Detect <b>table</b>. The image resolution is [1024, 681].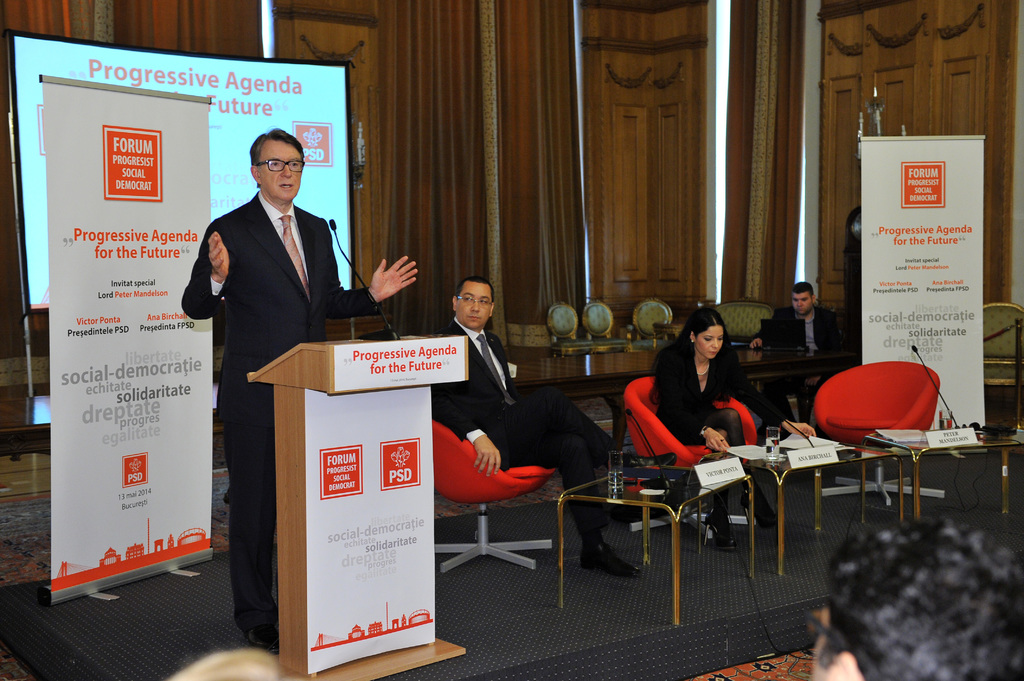
l=739, t=437, r=913, b=574.
